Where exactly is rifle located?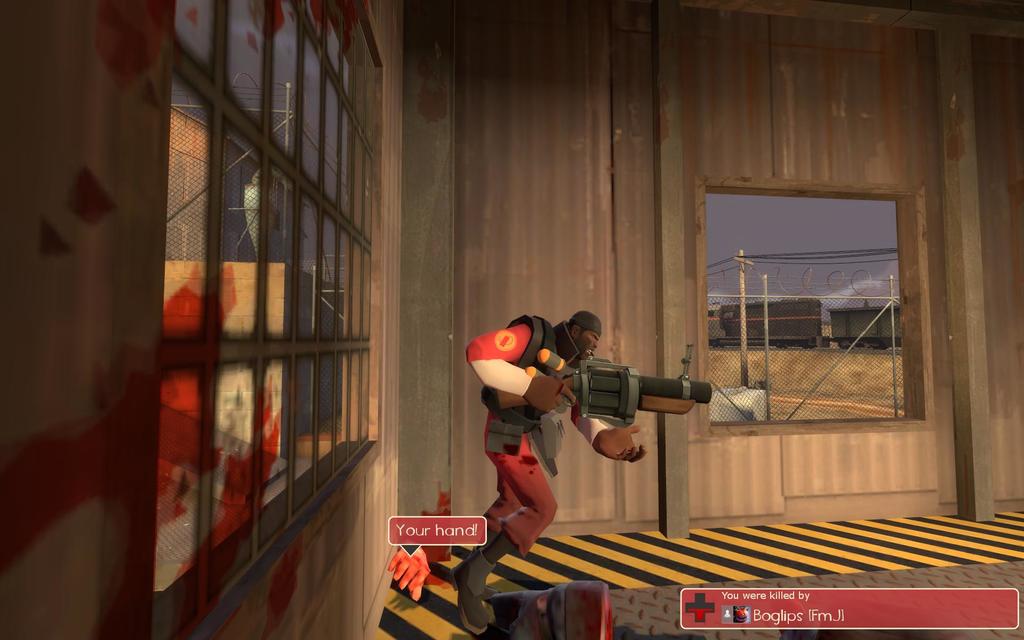
Its bounding box is [494, 342, 713, 428].
